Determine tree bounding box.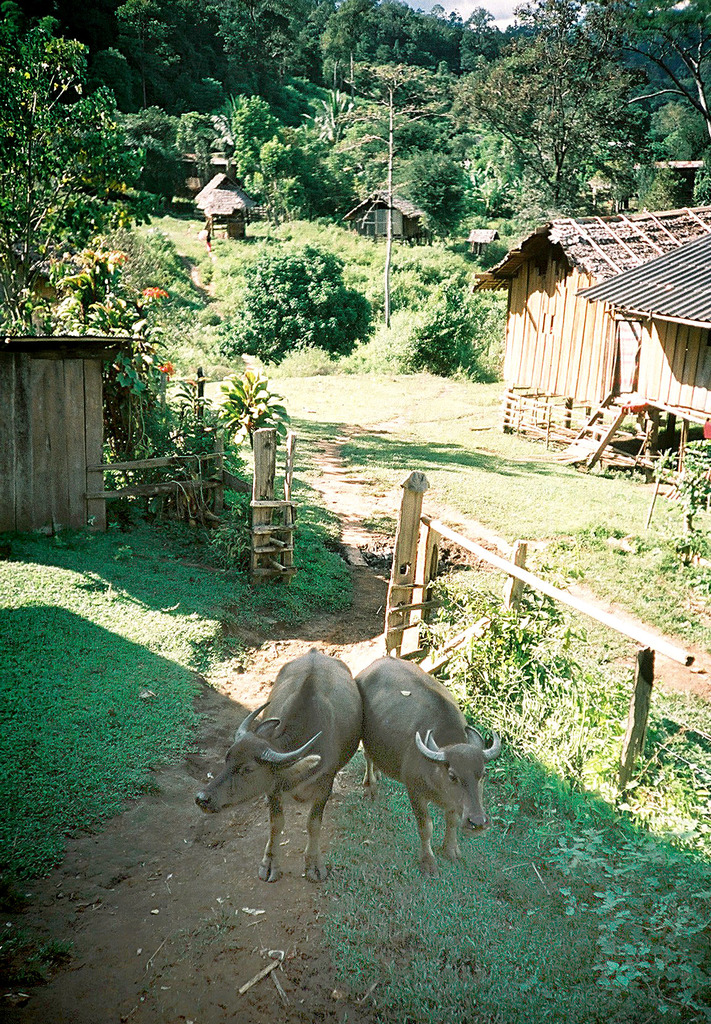
Determined: (left=429, top=26, right=710, bottom=221).
